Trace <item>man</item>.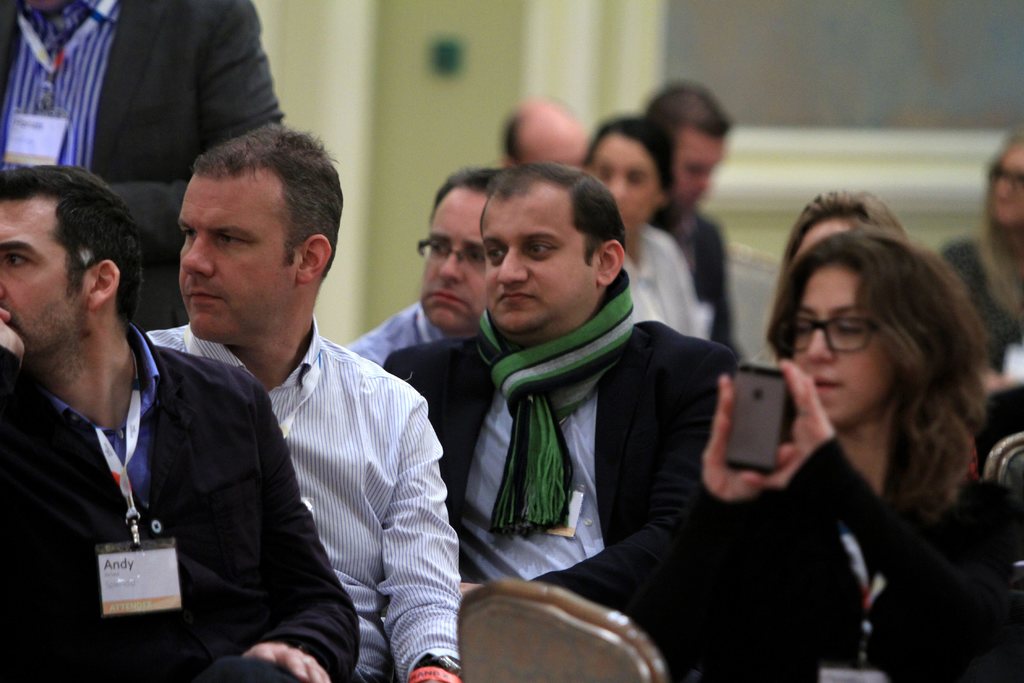
Traced to Rect(0, 0, 286, 338).
